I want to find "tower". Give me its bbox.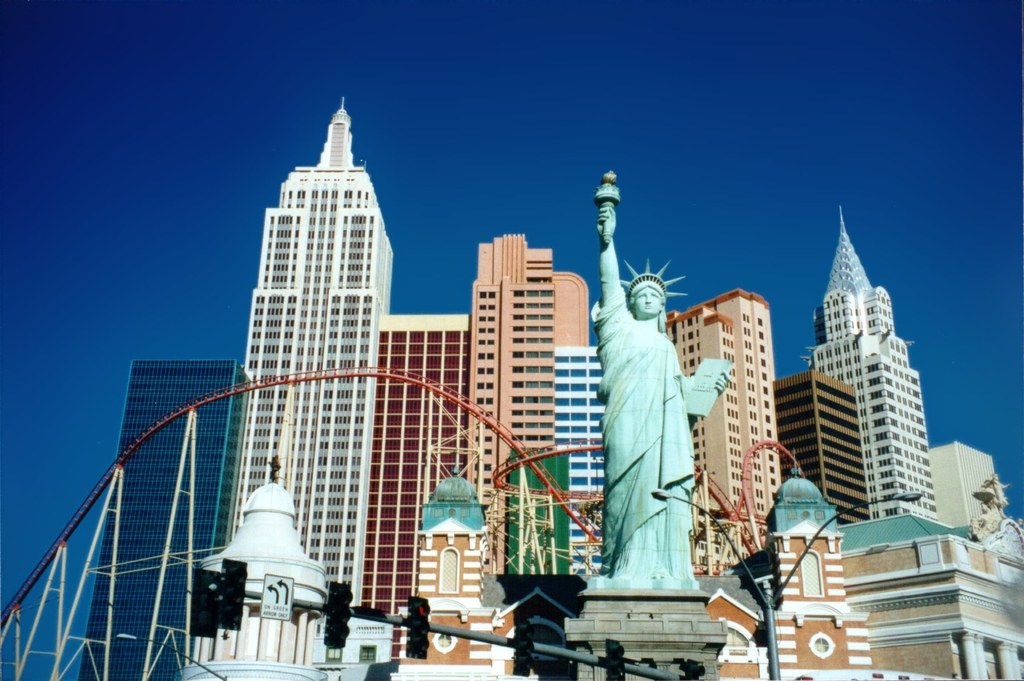
(x1=358, y1=308, x2=477, y2=603).
